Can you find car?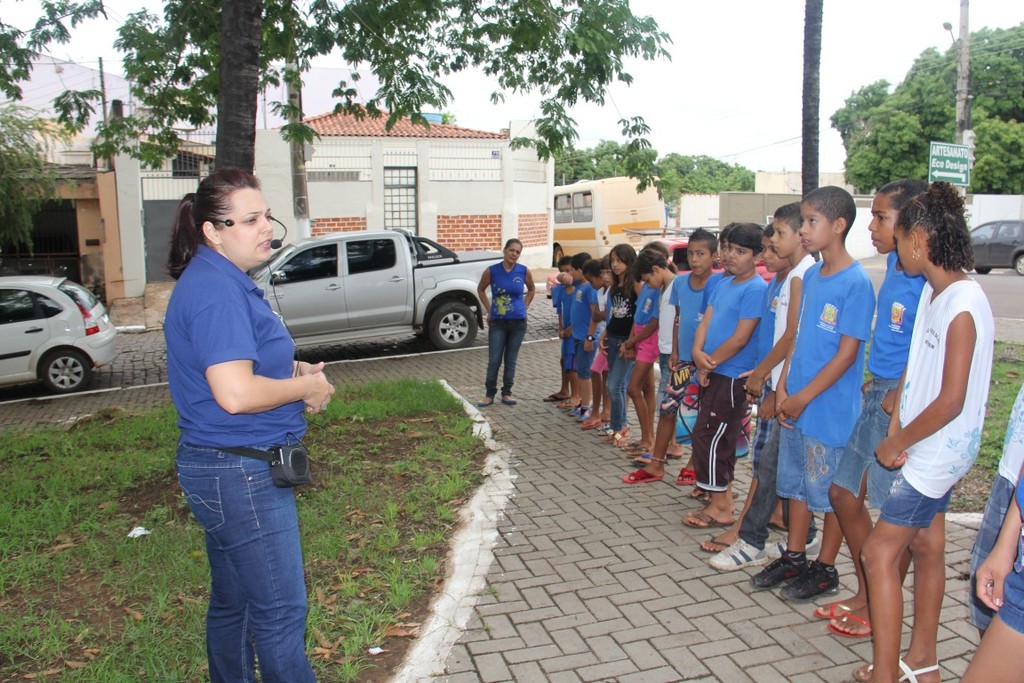
Yes, bounding box: (x1=542, y1=239, x2=773, y2=299).
